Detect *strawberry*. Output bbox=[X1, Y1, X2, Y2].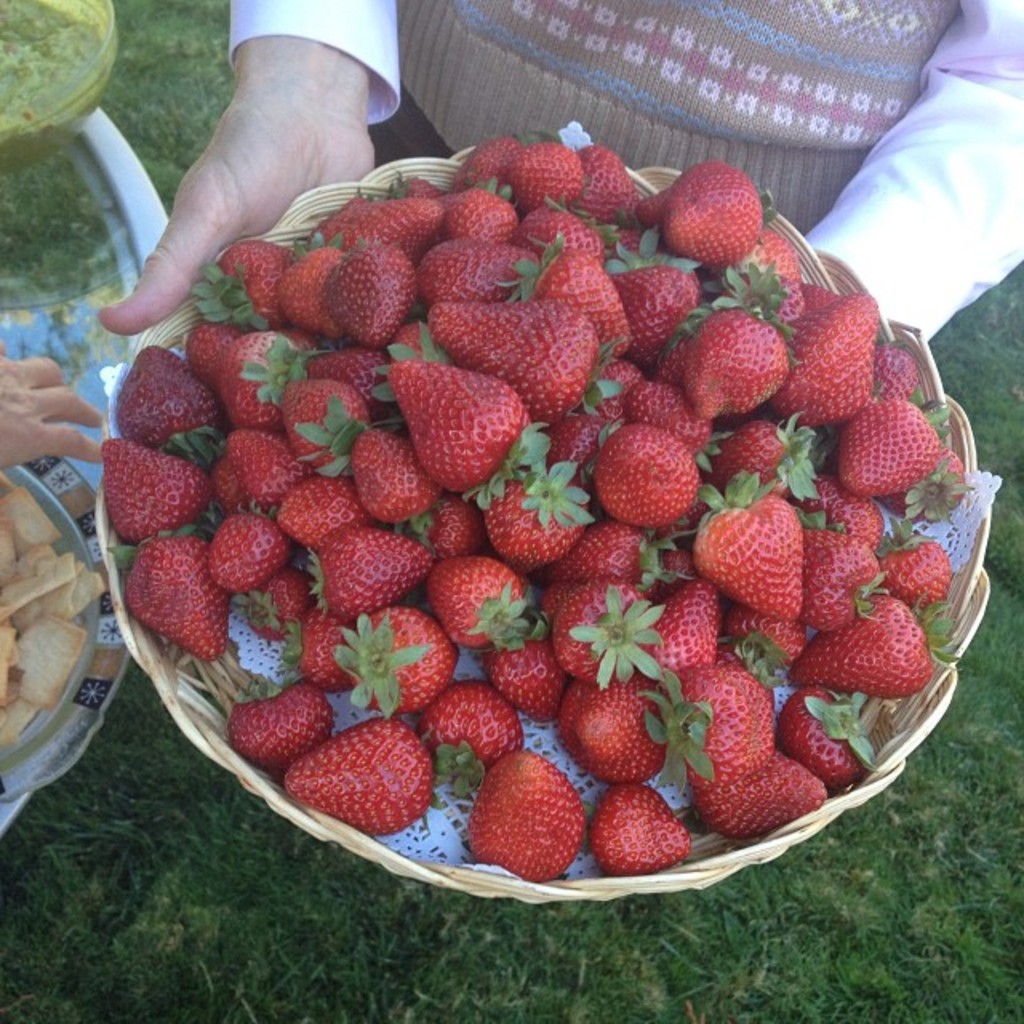
bbox=[197, 242, 298, 336].
